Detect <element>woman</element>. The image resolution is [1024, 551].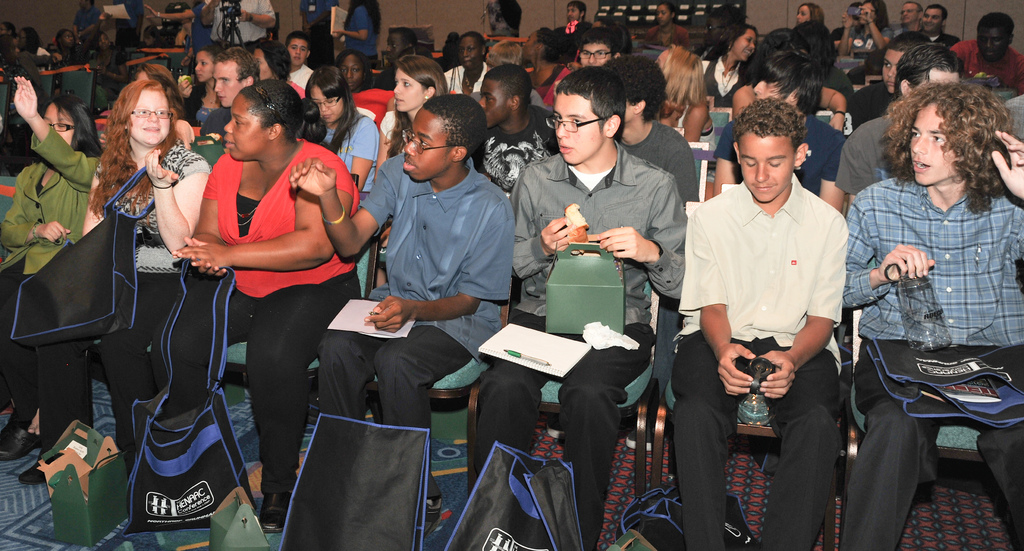
308/61/376/215.
